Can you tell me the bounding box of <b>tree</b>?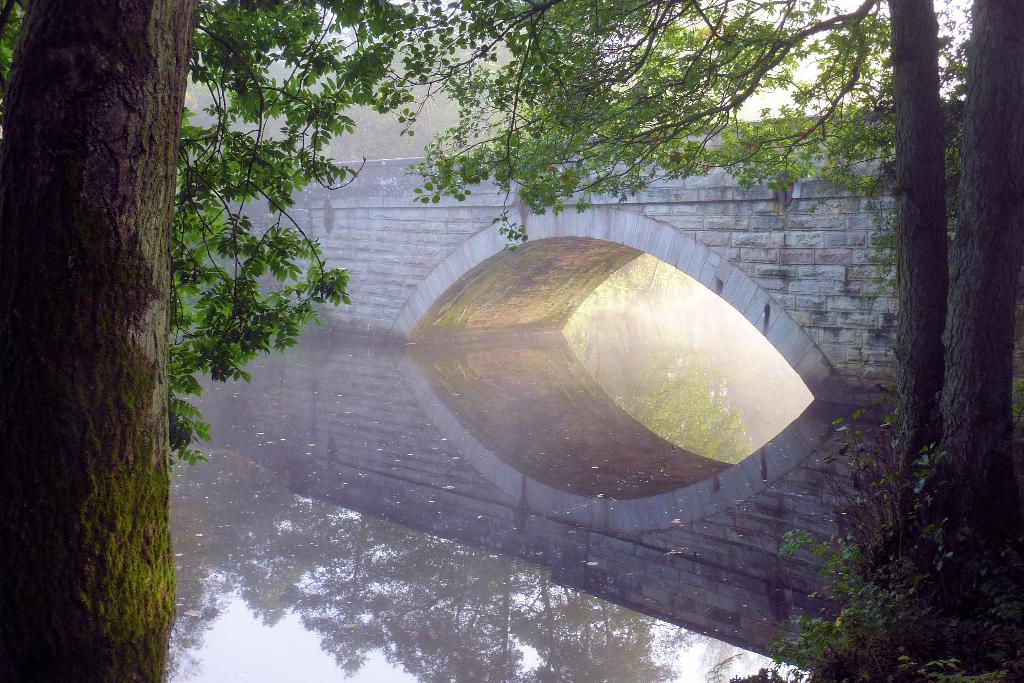
Rect(0, 0, 534, 682).
